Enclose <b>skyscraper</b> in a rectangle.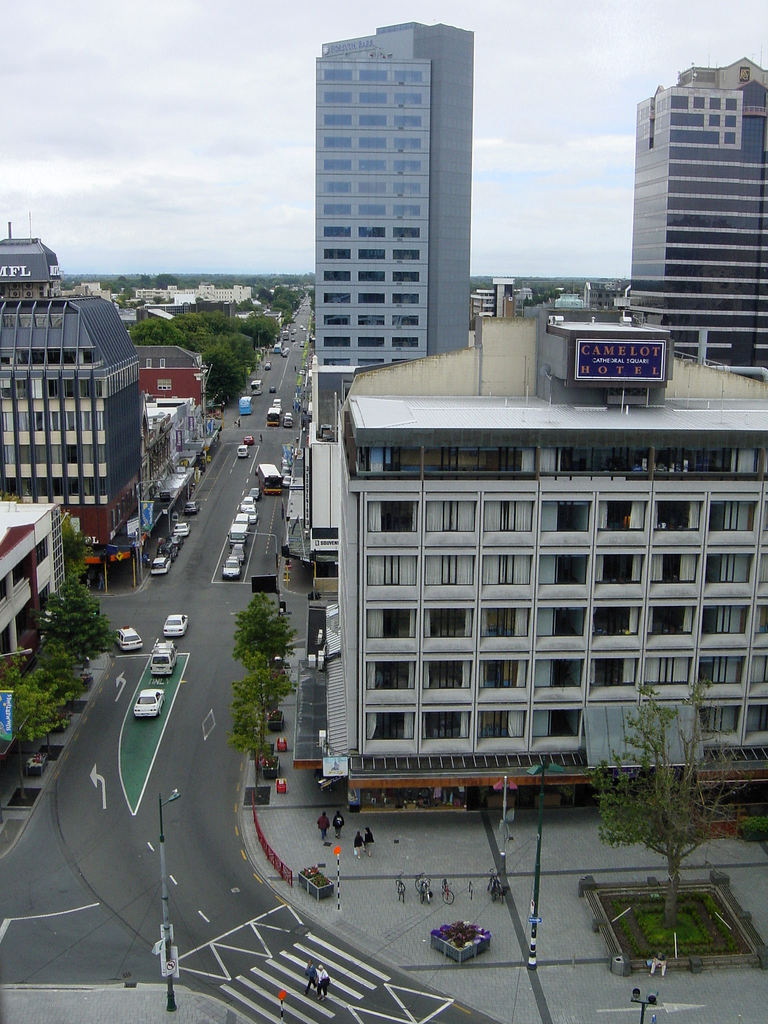
l=307, t=13, r=470, b=451.
